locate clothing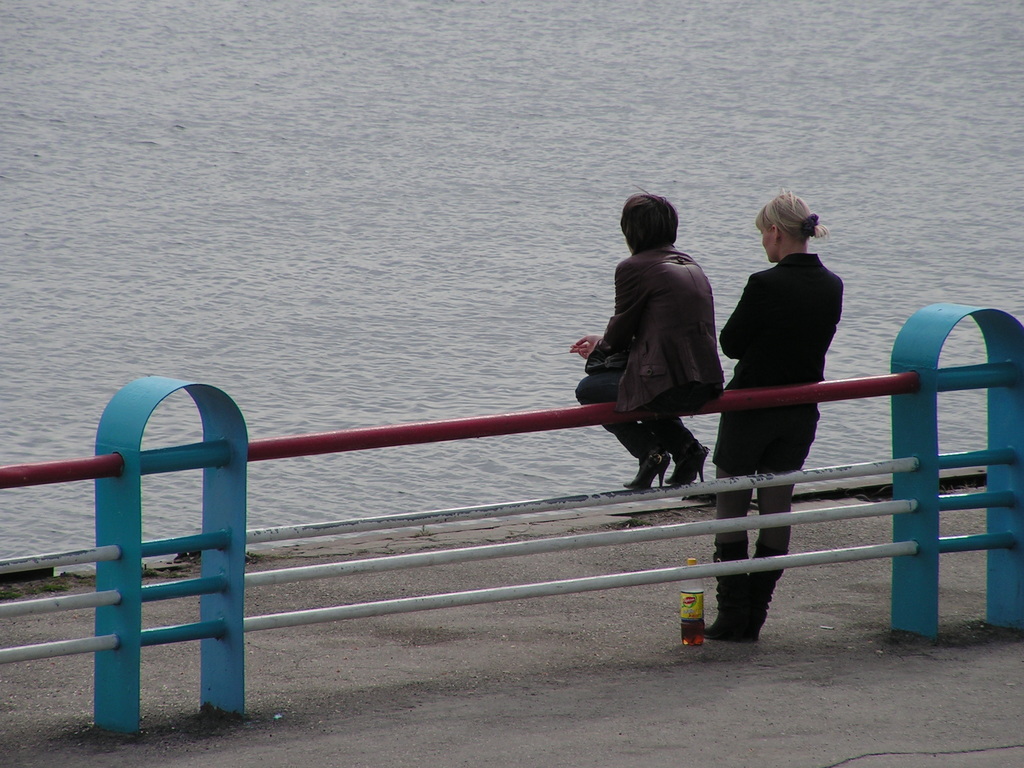
[588, 214, 730, 450]
